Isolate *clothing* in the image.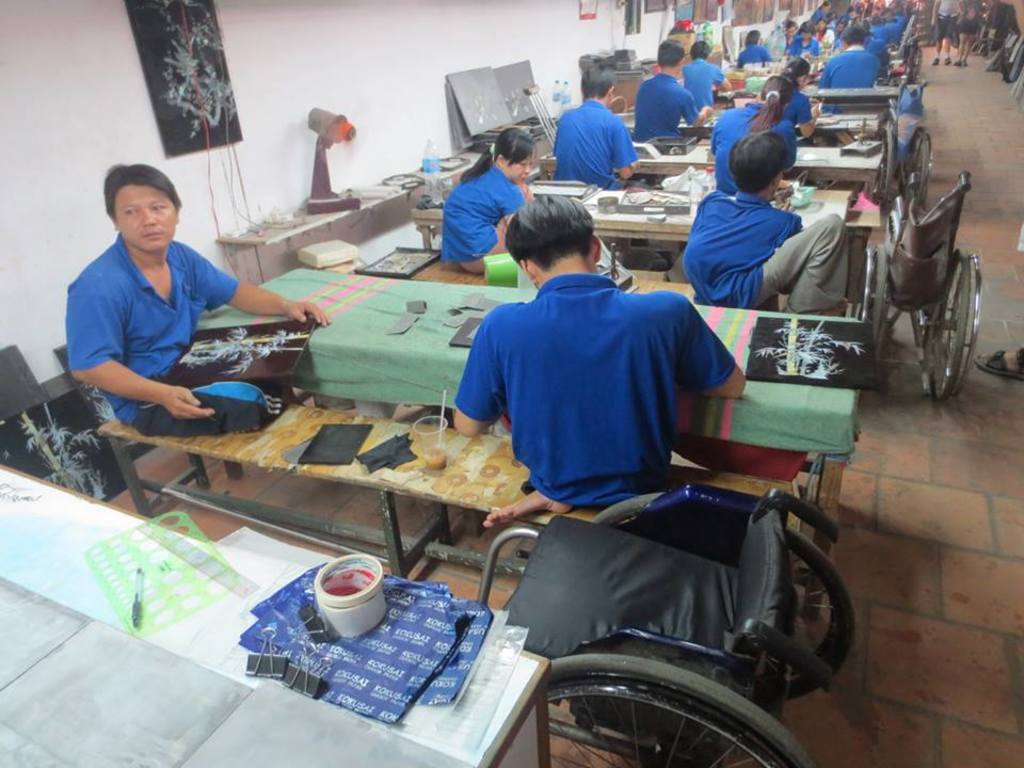
Isolated region: bbox(678, 58, 723, 105).
